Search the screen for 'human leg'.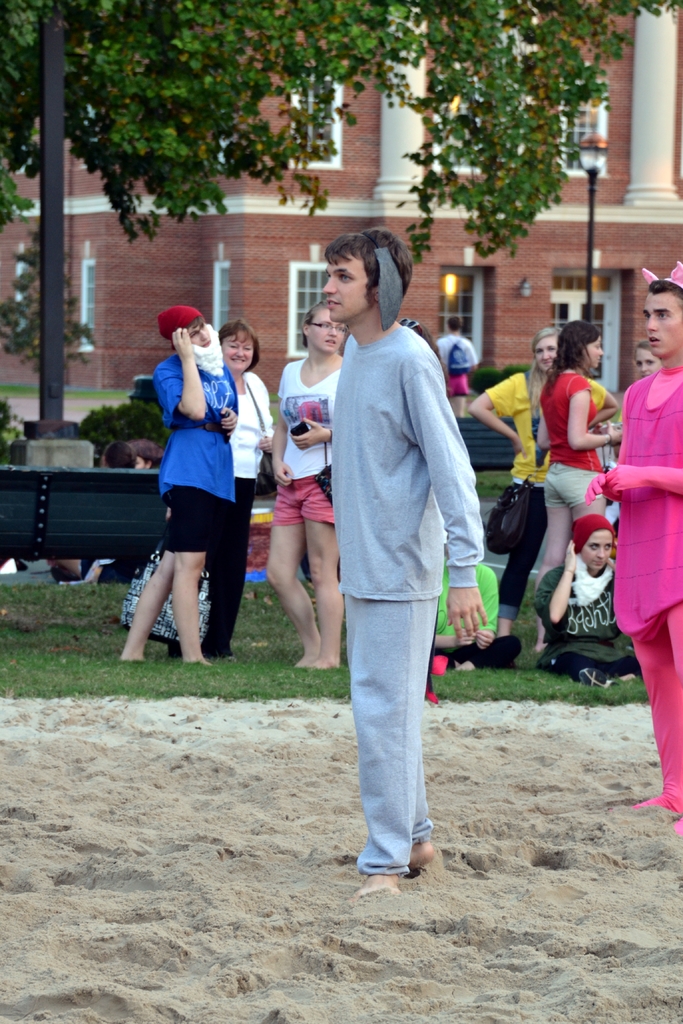
Found at left=269, top=520, right=324, bottom=669.
